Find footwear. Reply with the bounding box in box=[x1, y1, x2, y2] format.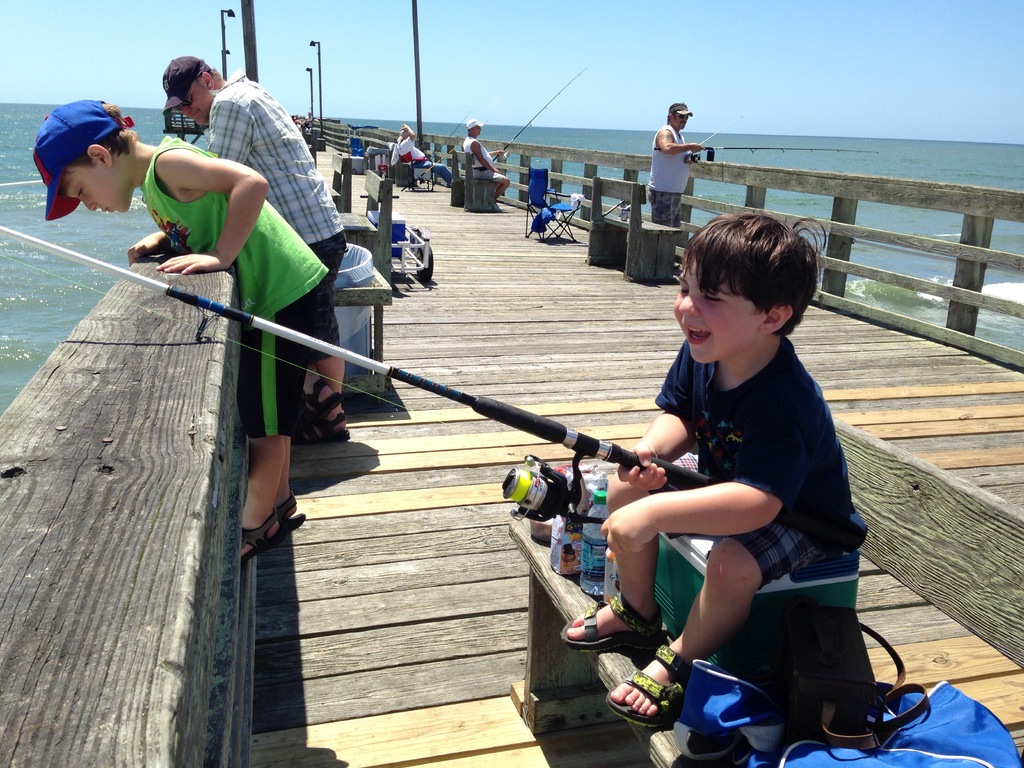
box=[557, 593, 661, 648].
